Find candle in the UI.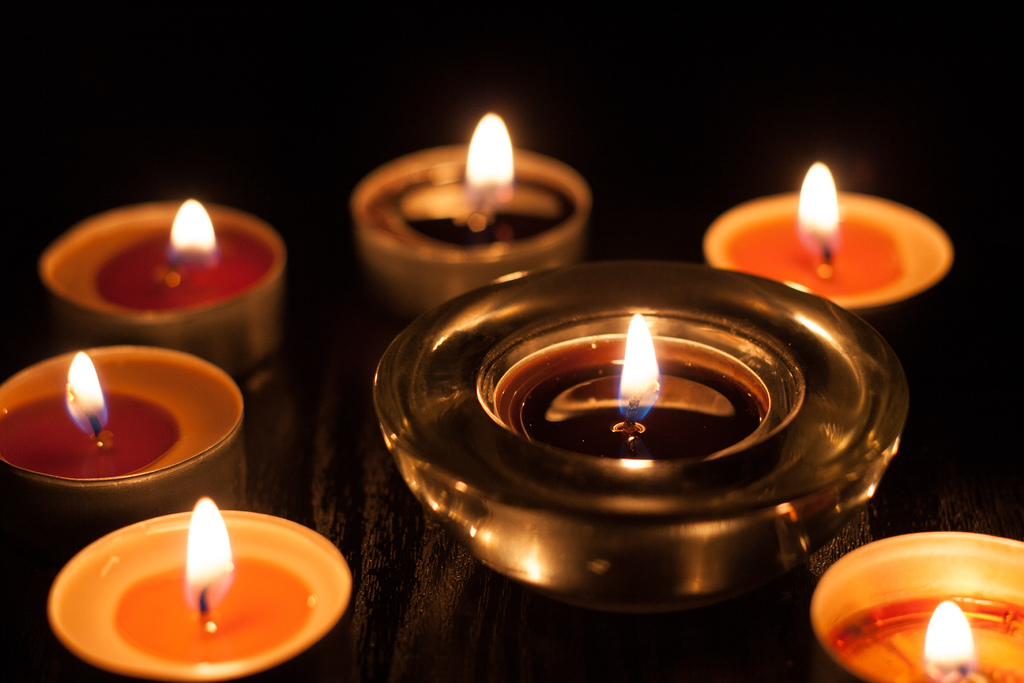
UI element at bbox(346, 138, 612, 310).
